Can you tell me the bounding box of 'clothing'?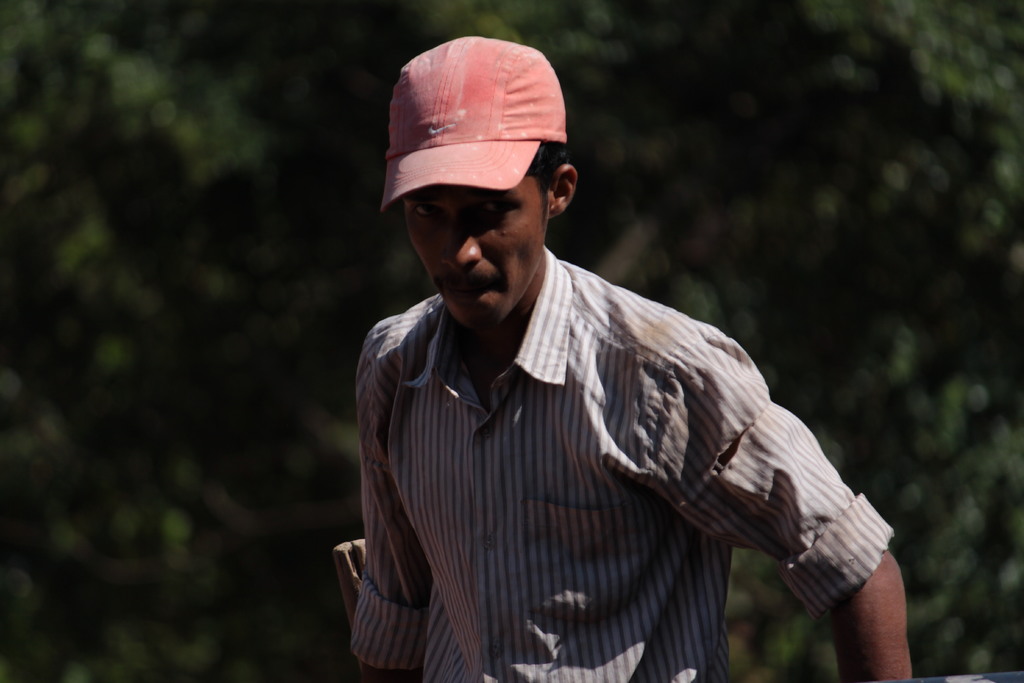
327:217:890:671.
